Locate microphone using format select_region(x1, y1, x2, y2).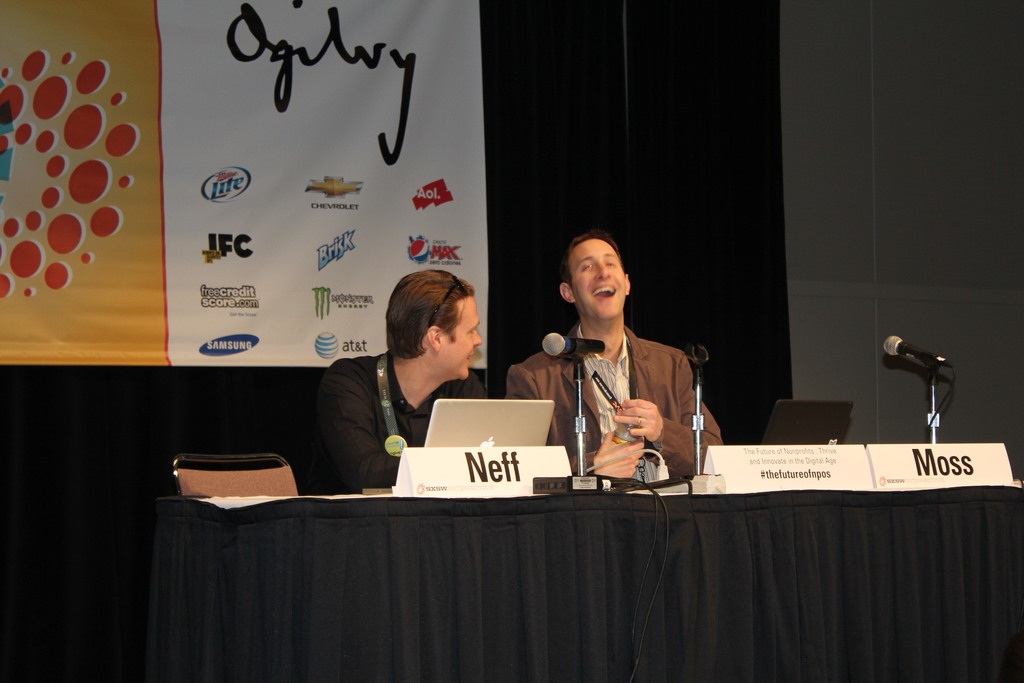
select_region(531, 324, 612, 362).
